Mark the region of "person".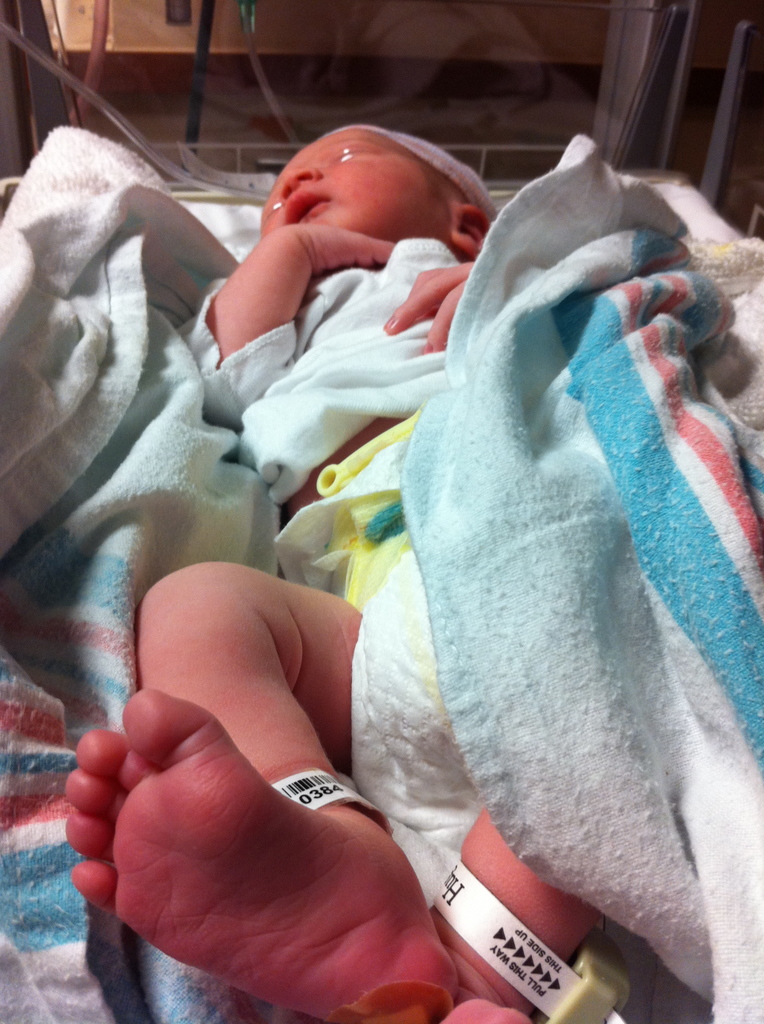
Region: [64,122,591,1023].
